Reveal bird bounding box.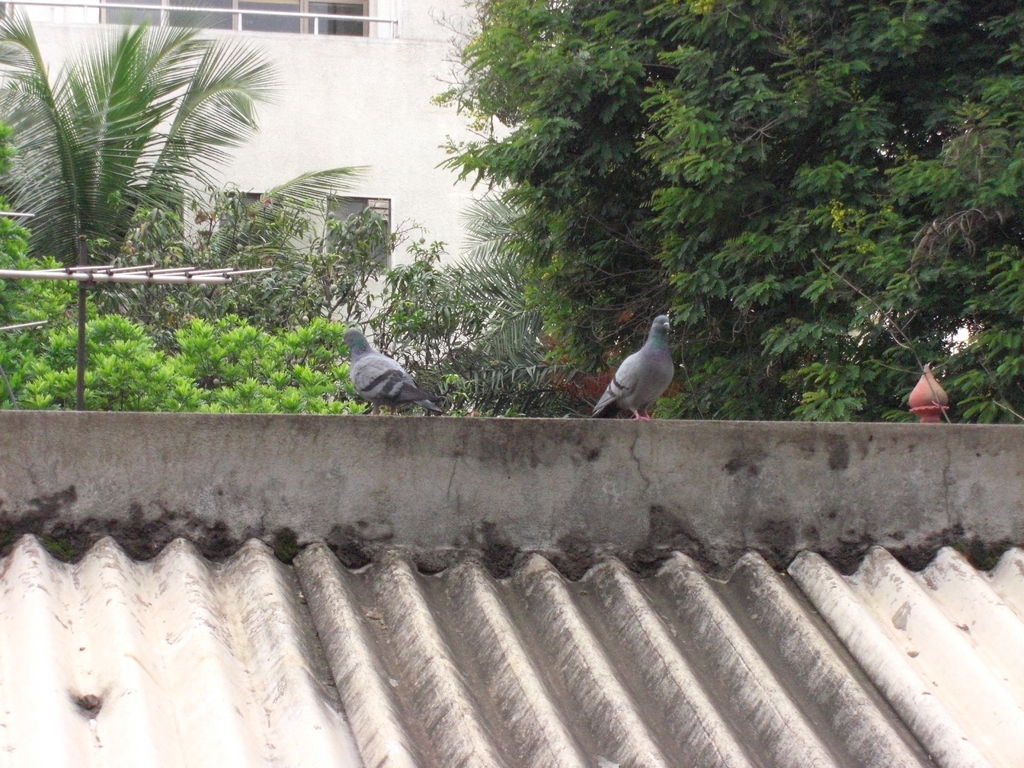
Revealed: [left=341, top=327, right=442, bottom=420].
